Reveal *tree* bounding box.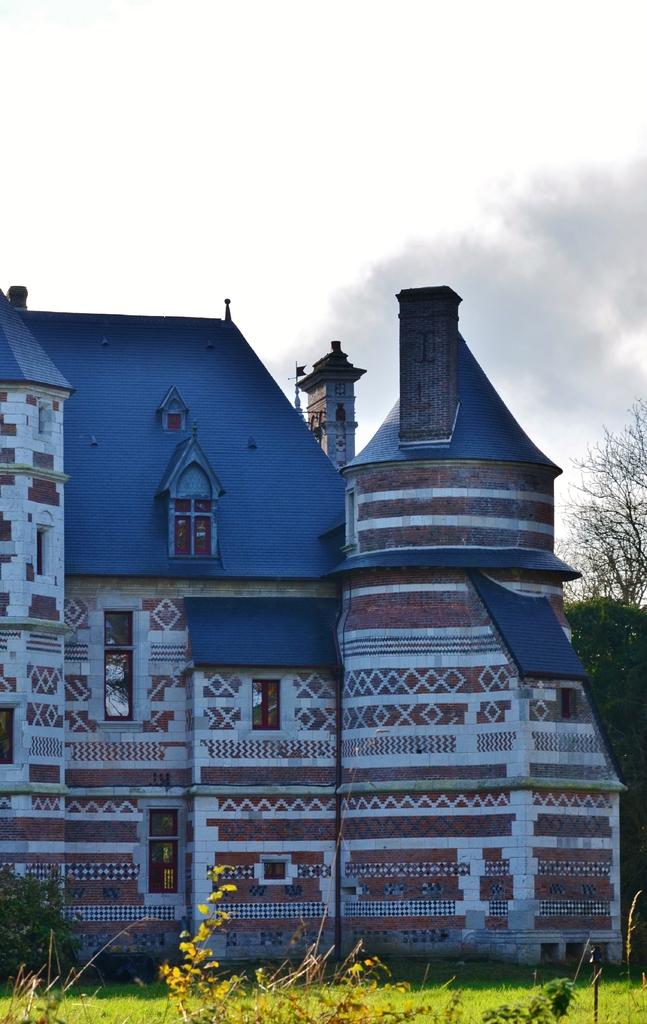
Revealed: x1=0, y1=845, x2=74, y2=986.
